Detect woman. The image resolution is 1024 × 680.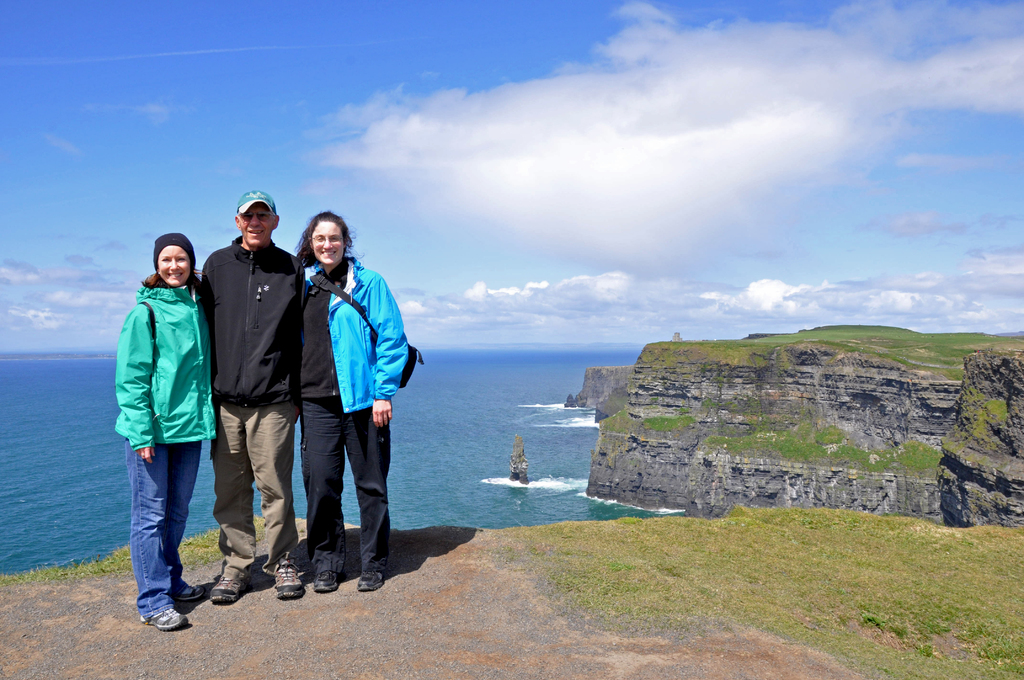
locate(292, 212, 408, 592).
